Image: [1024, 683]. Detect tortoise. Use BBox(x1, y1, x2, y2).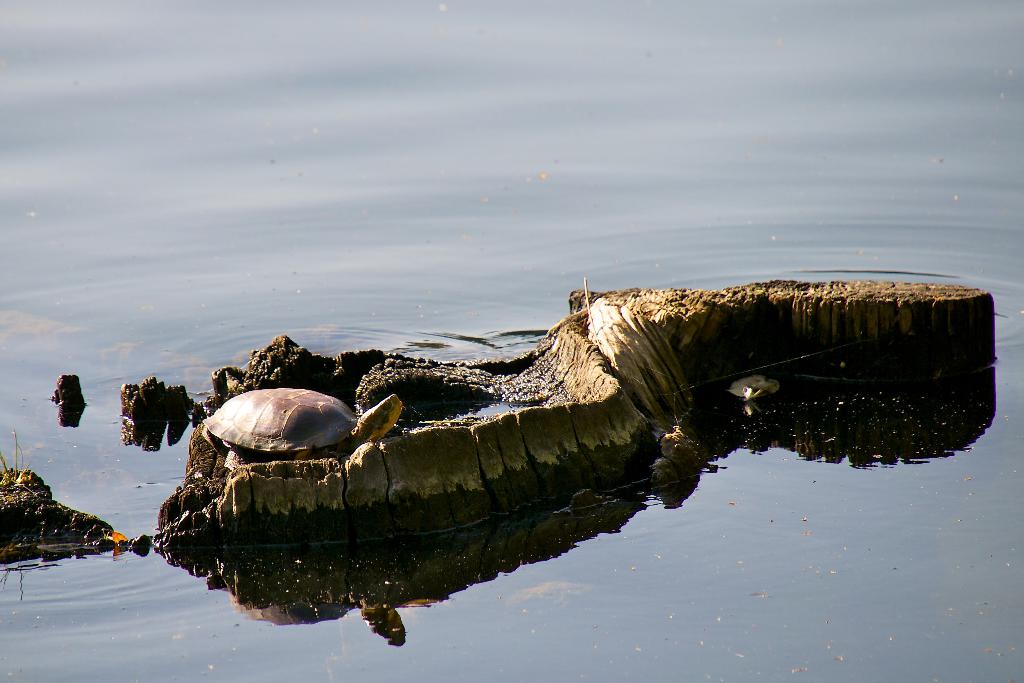
BBox(198, 384, 406, 471).
